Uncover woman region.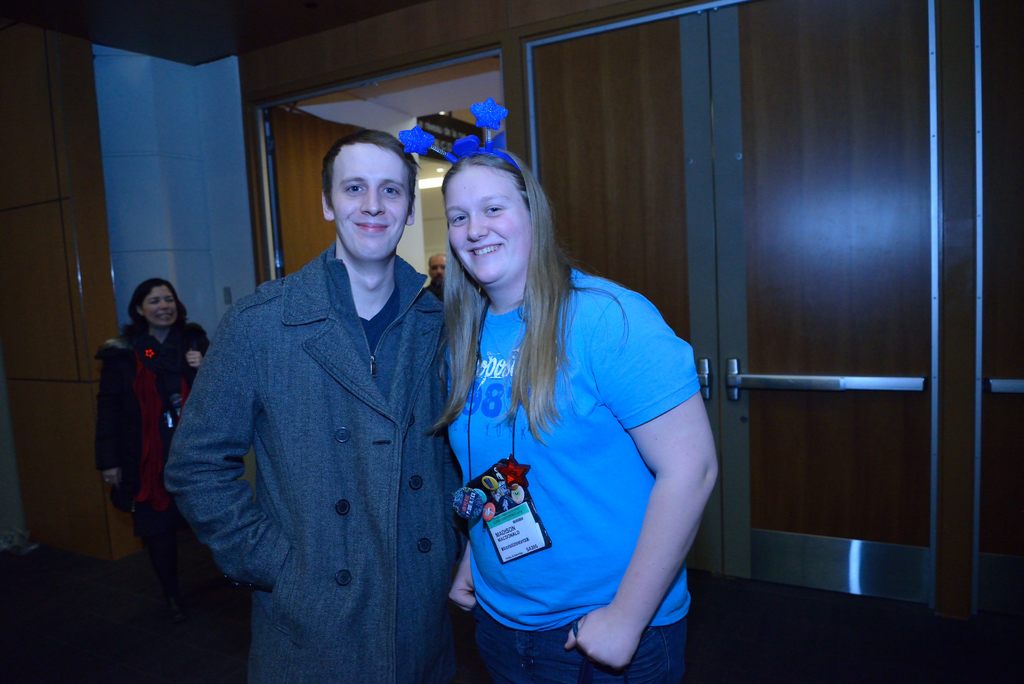
Uncovered: 402 119 700 683.
